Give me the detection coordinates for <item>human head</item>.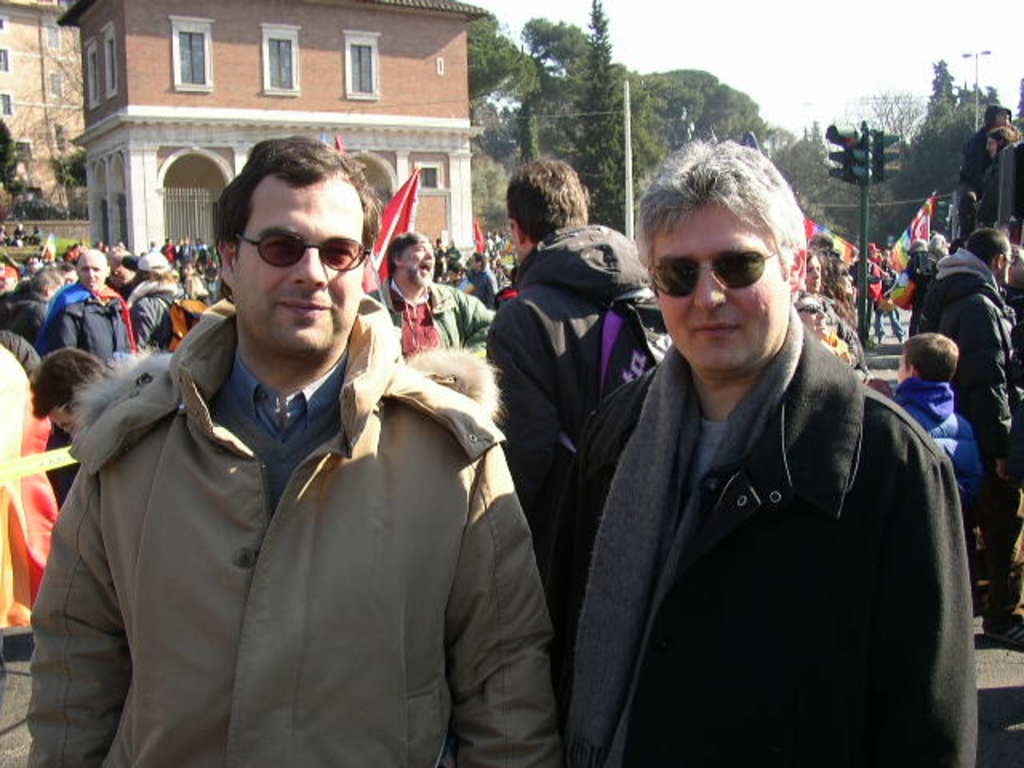
[left=389, top=229, right=435, bottom=290].
